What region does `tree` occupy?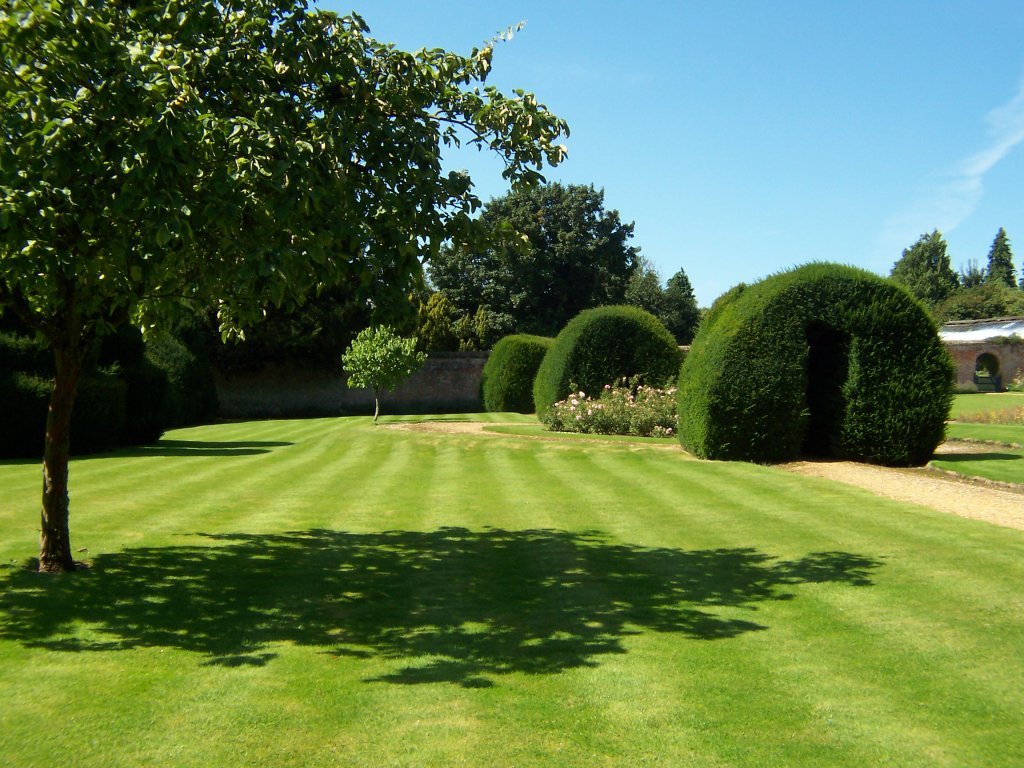
select_region(331, 324, 429, 425).
